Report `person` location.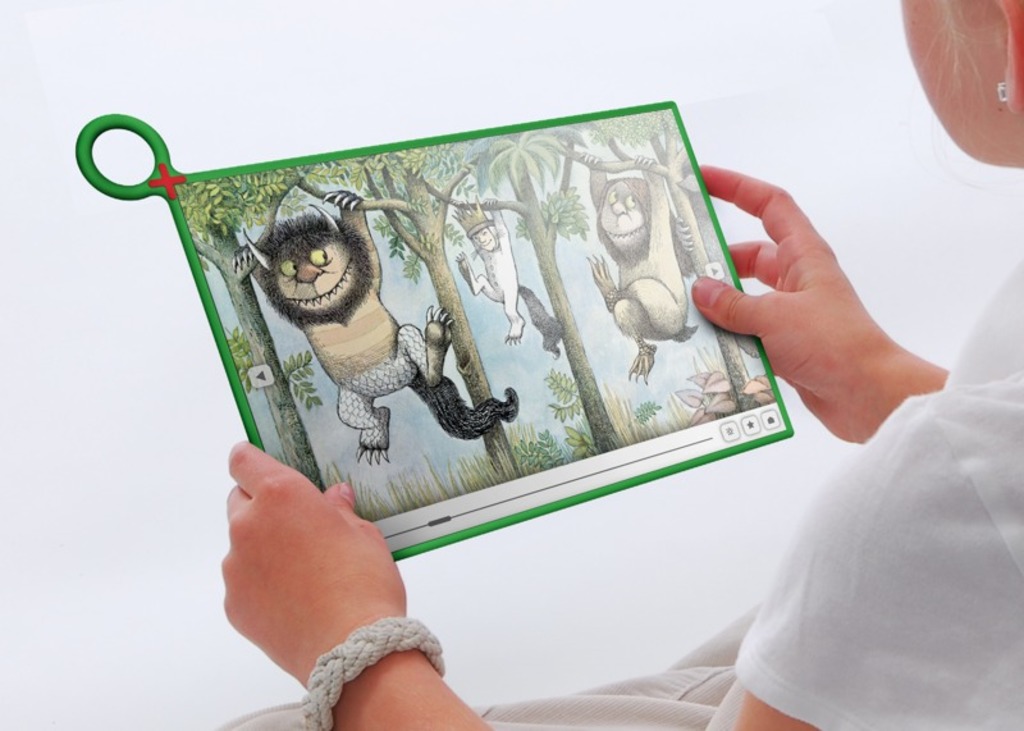
Report: left=219, top=0, right=1023, bottom=730.
